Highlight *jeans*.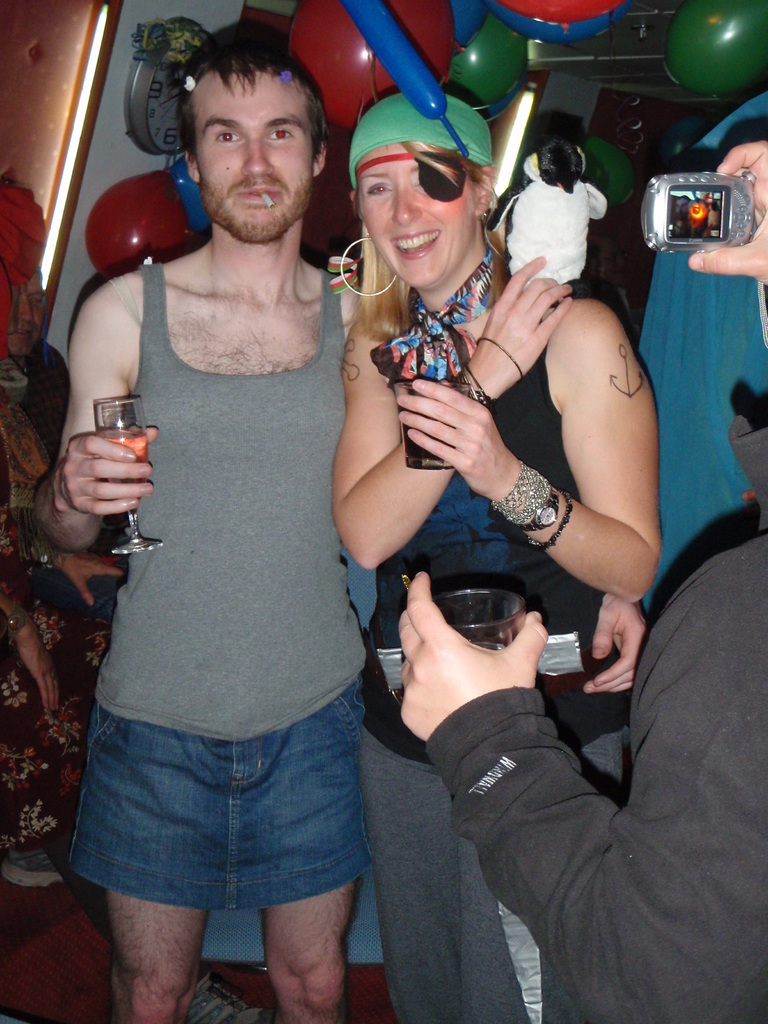
Highlighted region: pyautogui.locateOnScreen(66, 689, 383, 960).
